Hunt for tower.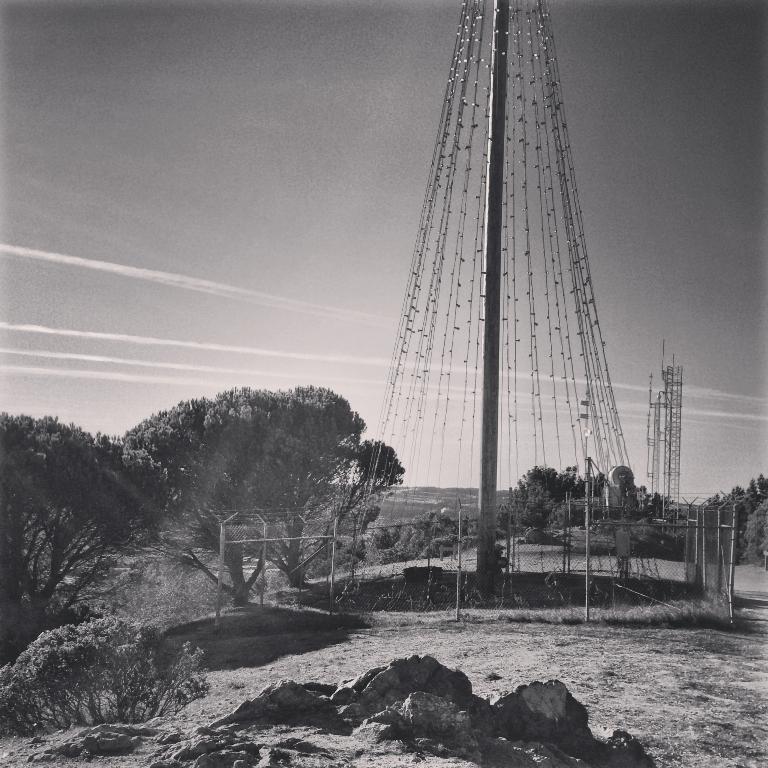
Hunted down at x1=643, y1=337, x2=686, y2=506.
